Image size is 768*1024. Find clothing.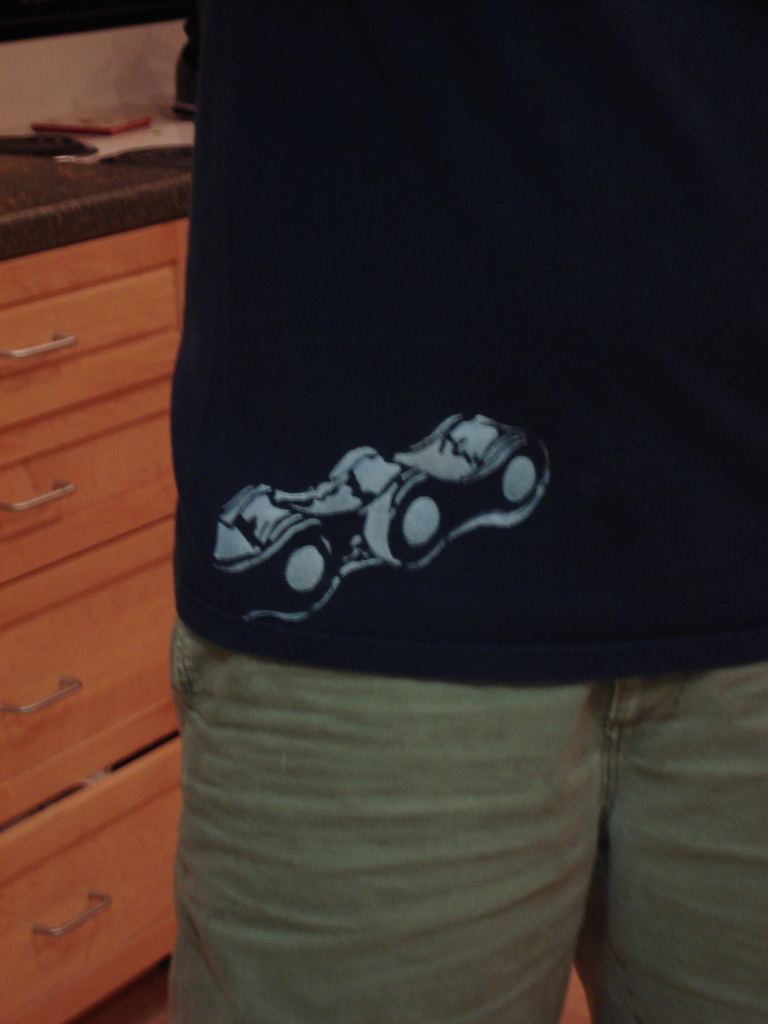
[left=173, top=0, right=767, bottom=1023].
